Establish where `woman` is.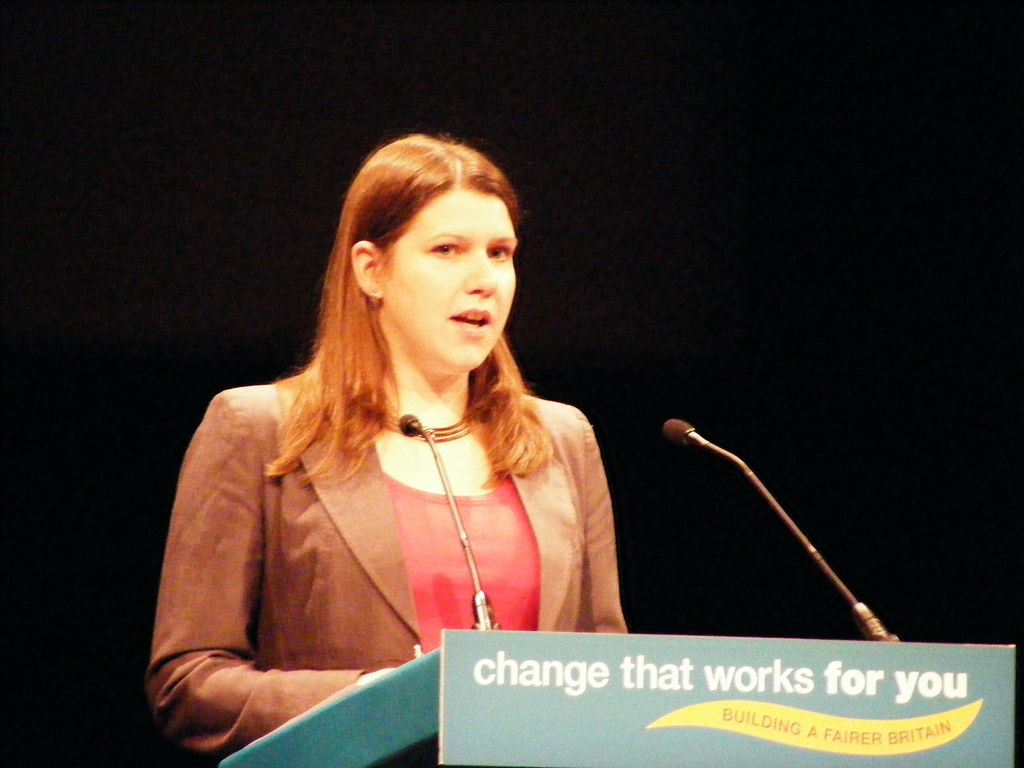
Established at select_region(154, 141, 662, 742).
